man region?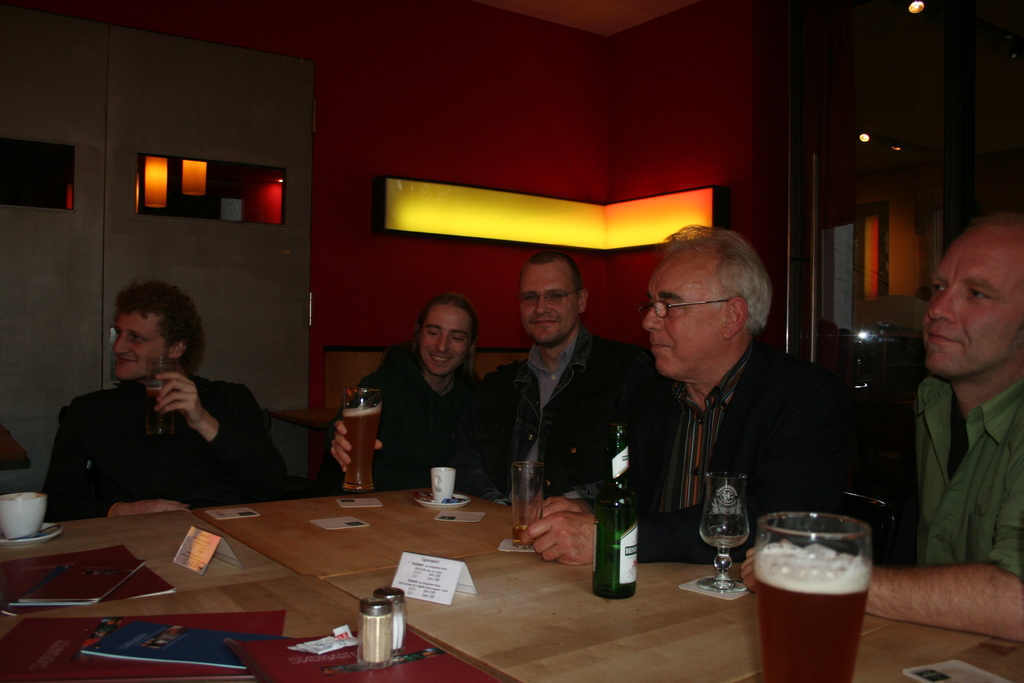
45,279,295,520
